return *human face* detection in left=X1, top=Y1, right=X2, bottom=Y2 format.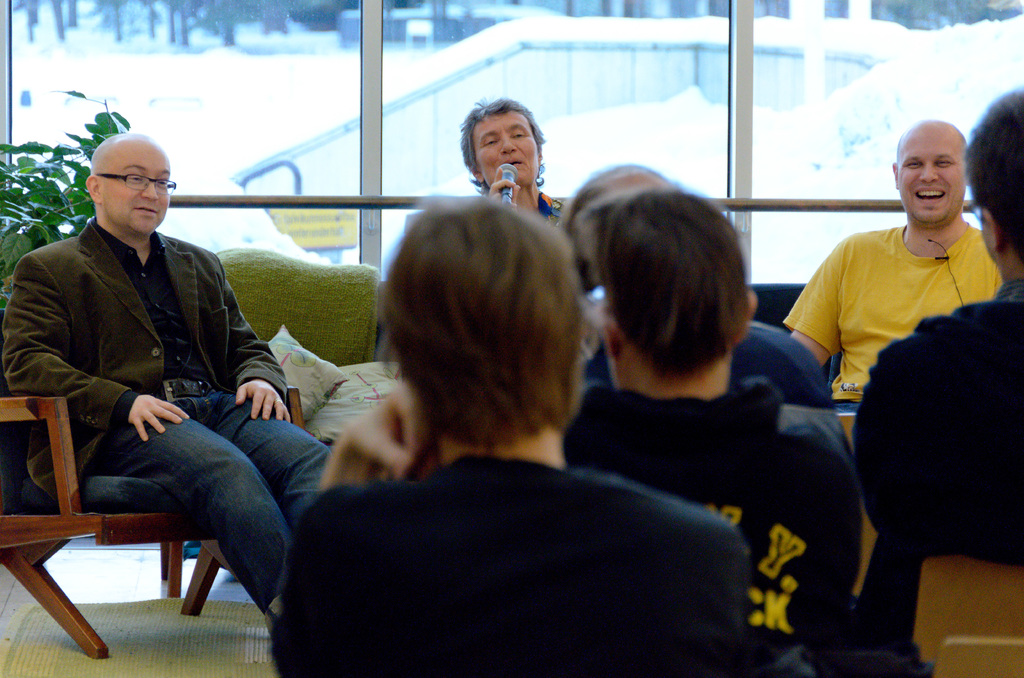
left=474, top=110, right=540, bottom=188.
